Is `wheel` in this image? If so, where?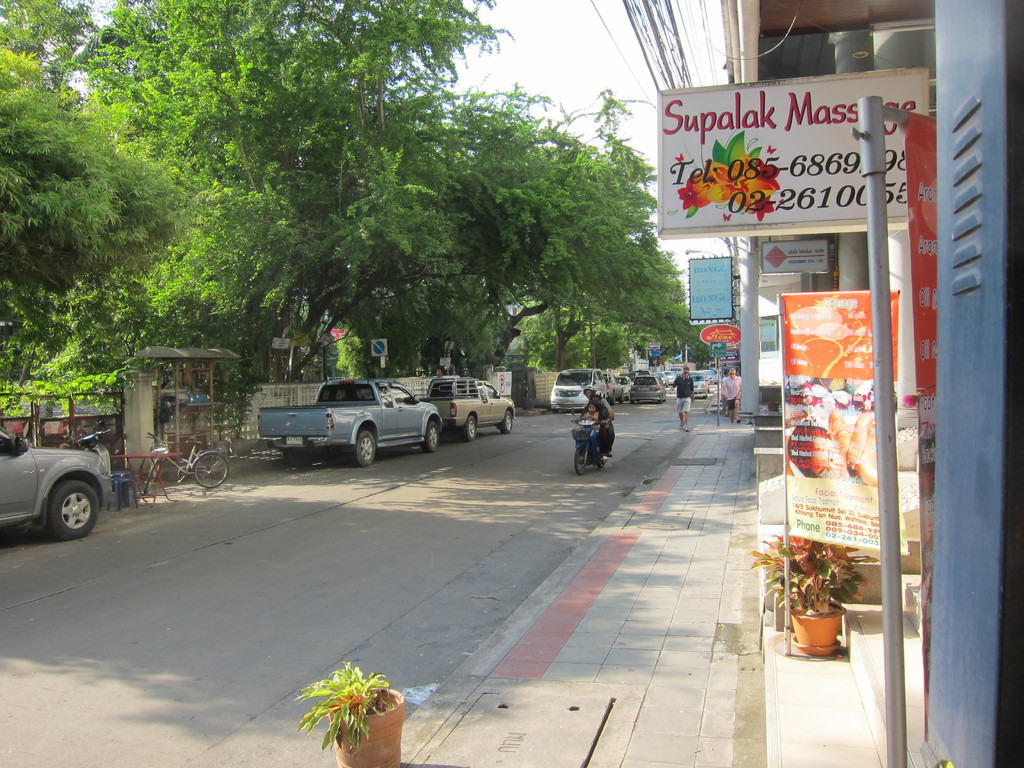
Yes, at detection(658, 394, 662, 403).
